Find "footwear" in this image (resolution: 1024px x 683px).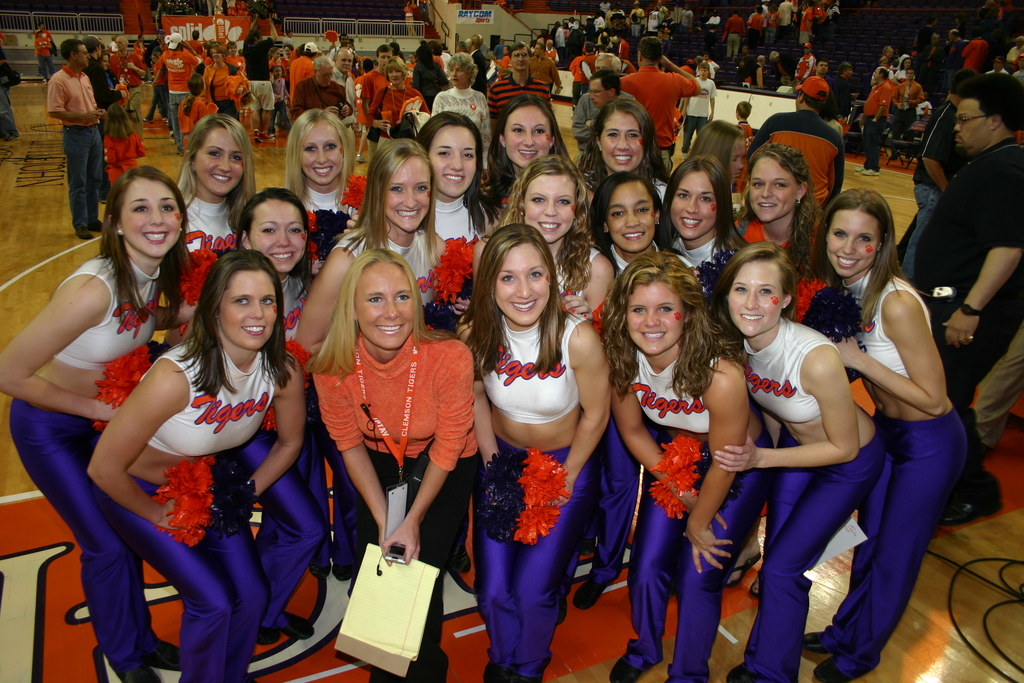
749, 570, 760, 597.
